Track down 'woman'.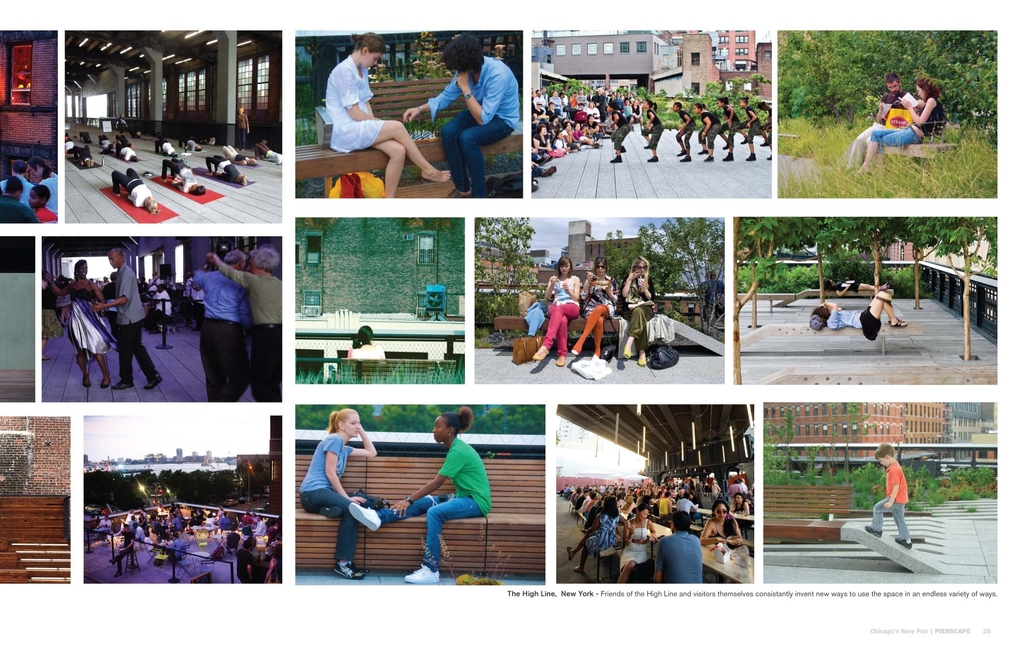
Tracked to <bbox>548, 102, 564, 121</bbox>.
